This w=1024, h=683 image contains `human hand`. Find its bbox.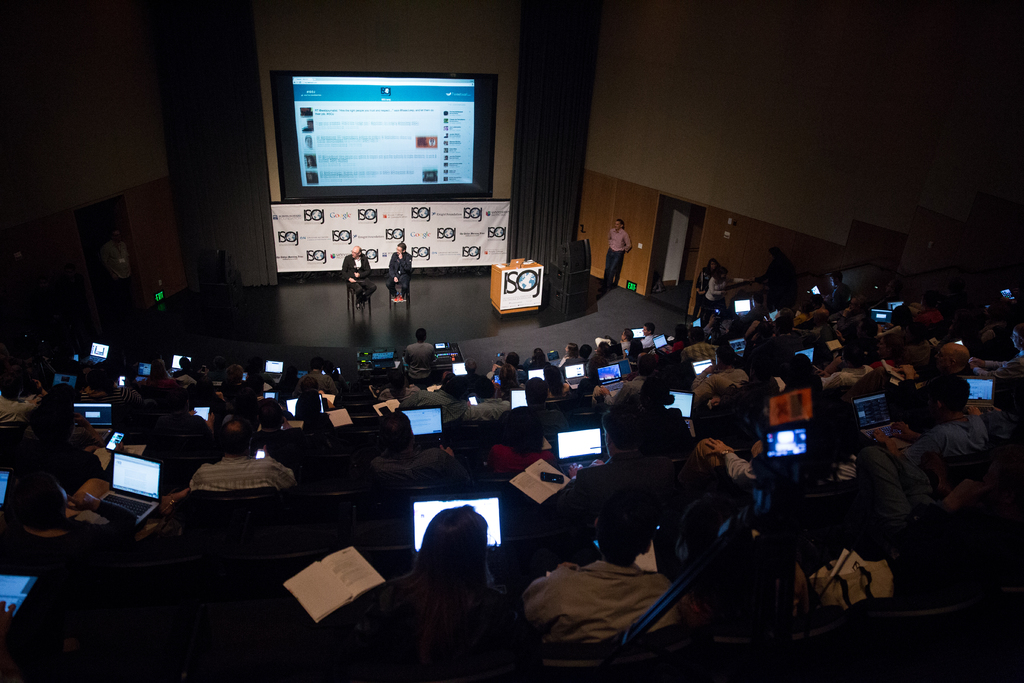
box=[968, 360, 979, 370].
